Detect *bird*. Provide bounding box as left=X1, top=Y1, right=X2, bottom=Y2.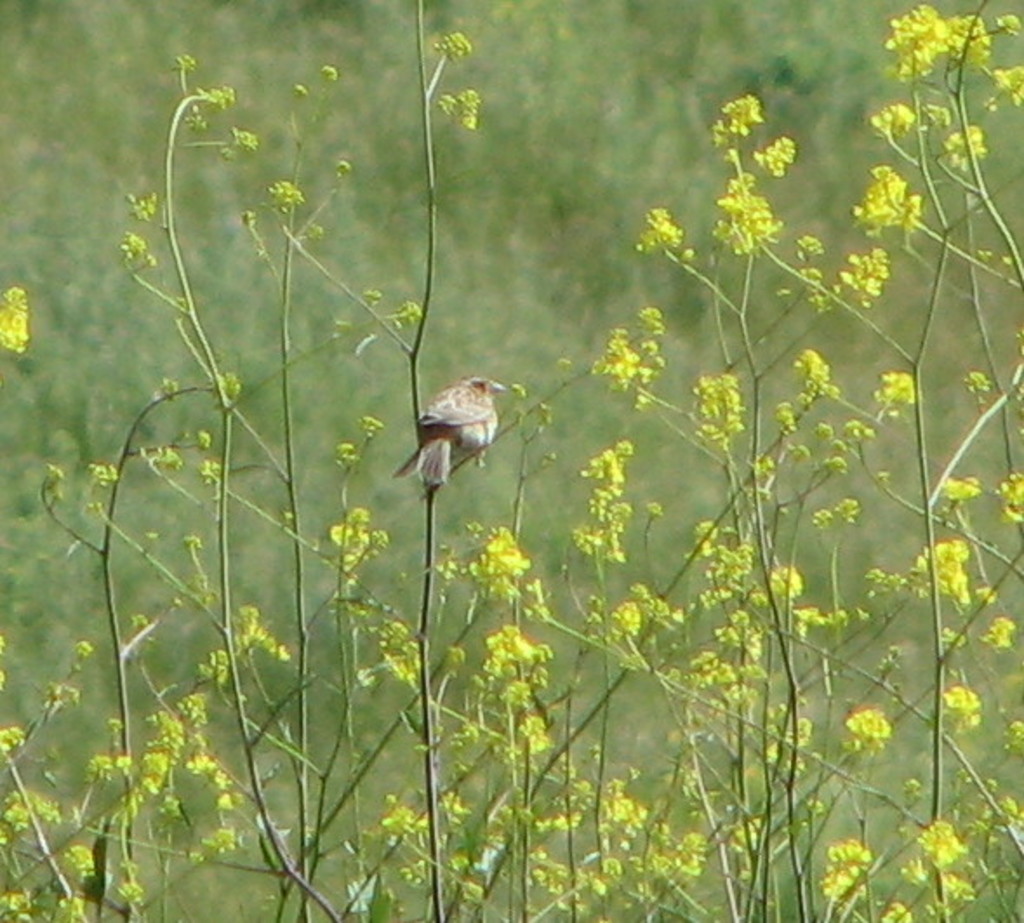
left=402, top=363, right=525, bottom=469.
